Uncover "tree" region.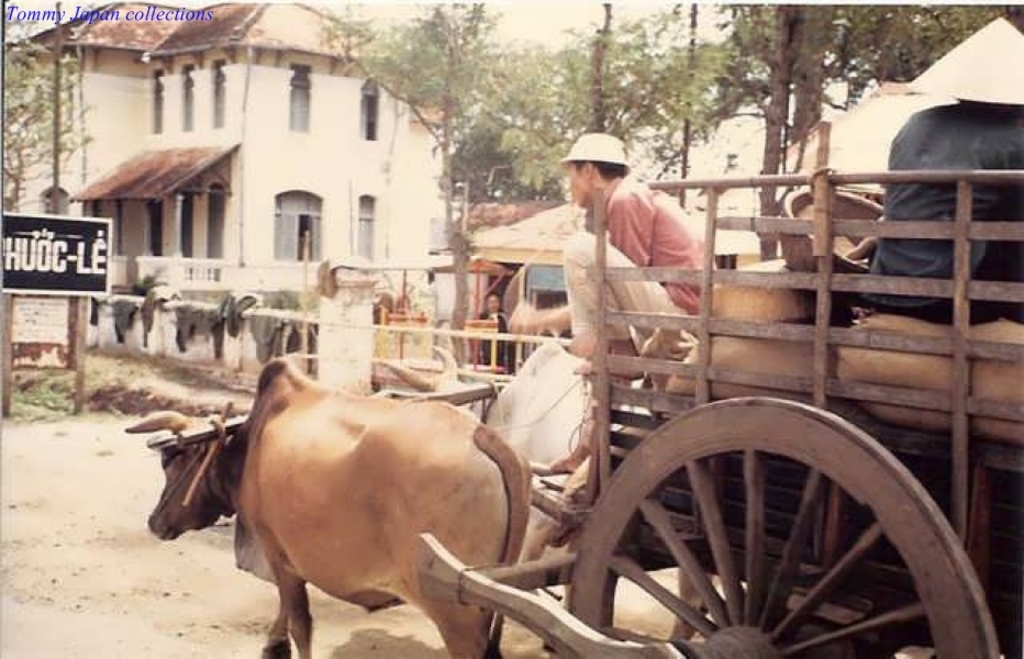
Uncovered: [x1=20, y1=55, x2=79, y2=183].
